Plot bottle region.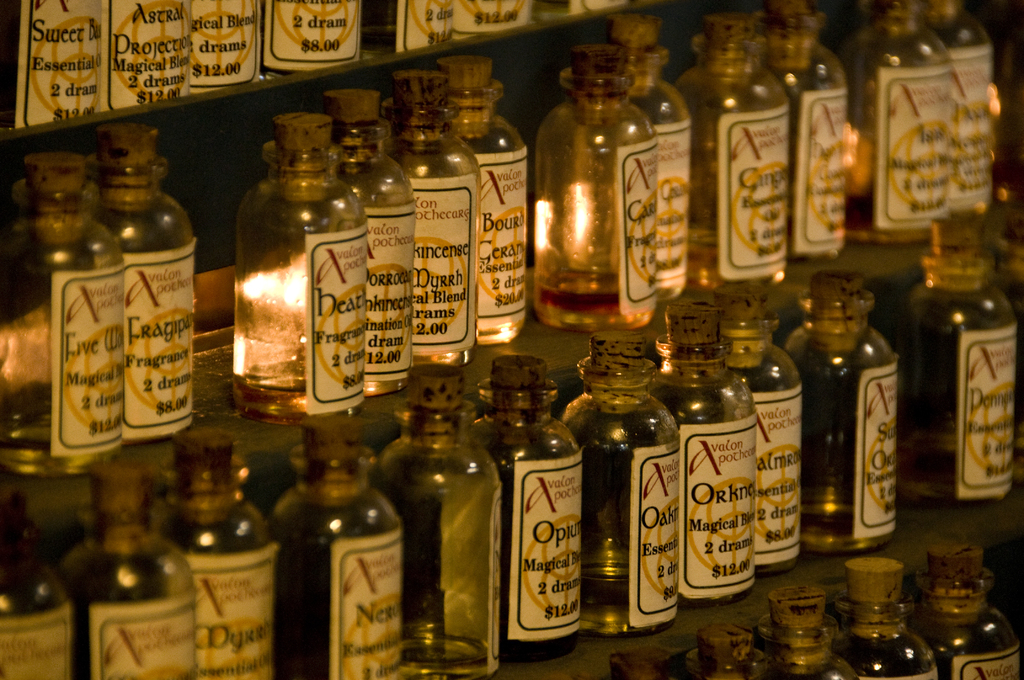
Plotted at region(748, 584, 848, 679).
